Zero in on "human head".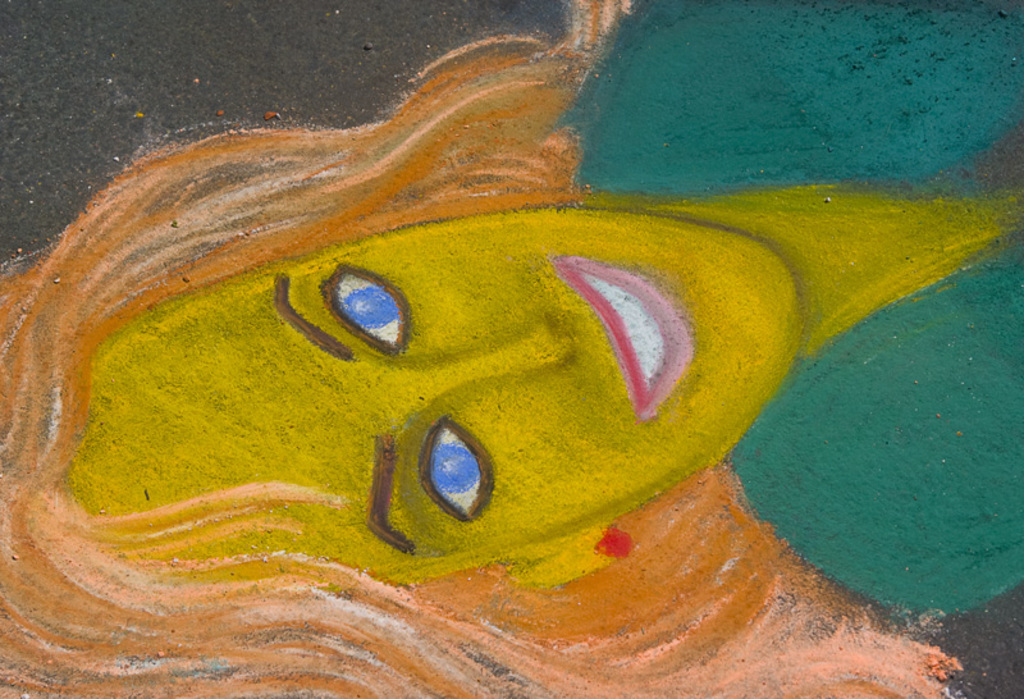
Zeroed in: left=37, top=95, right=856, bottom=690.
